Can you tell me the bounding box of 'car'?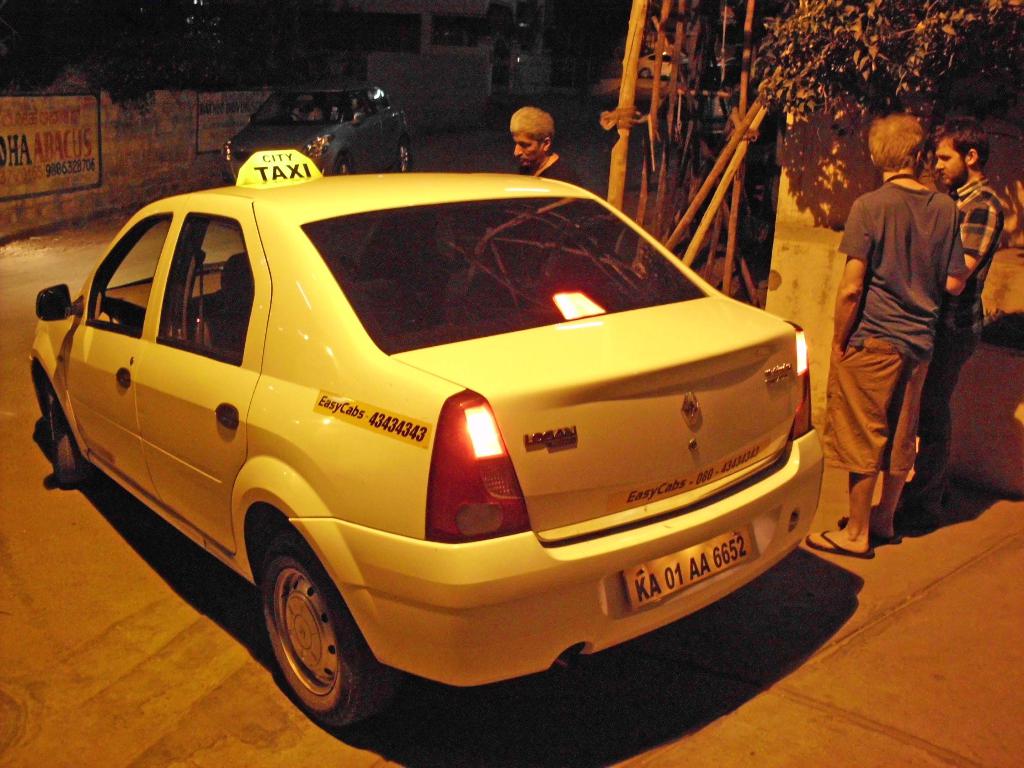
22, 143, 823, 739.
